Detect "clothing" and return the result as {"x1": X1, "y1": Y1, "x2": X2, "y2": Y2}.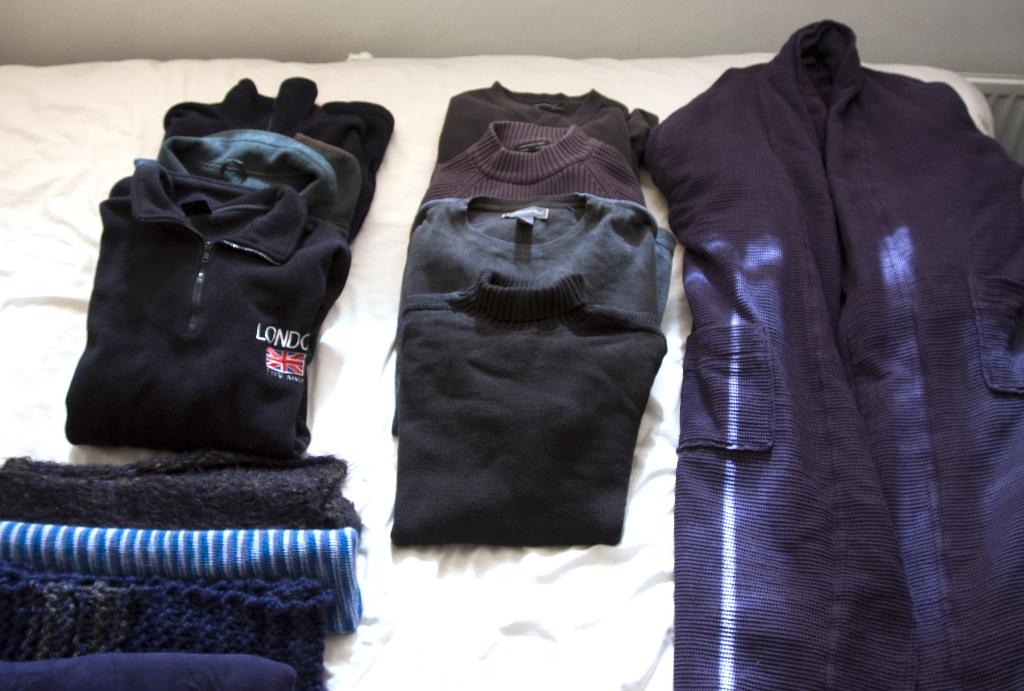
{"x1": 424, "y1": 119, "x2": 646, "y2": 218}.
